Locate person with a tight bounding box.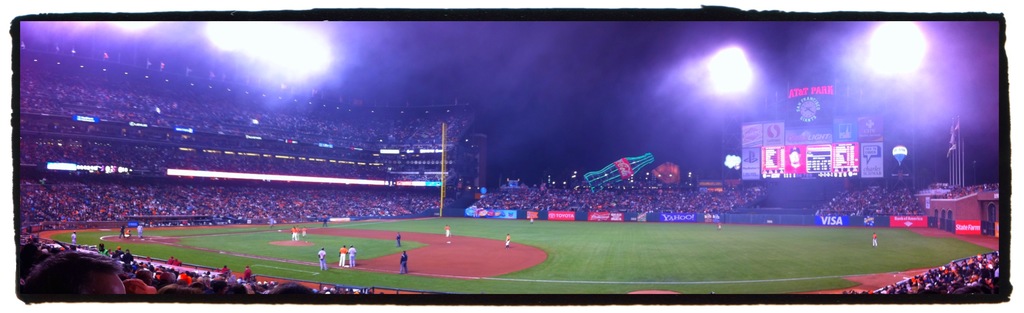
crop(300, 223, 308, 239).
